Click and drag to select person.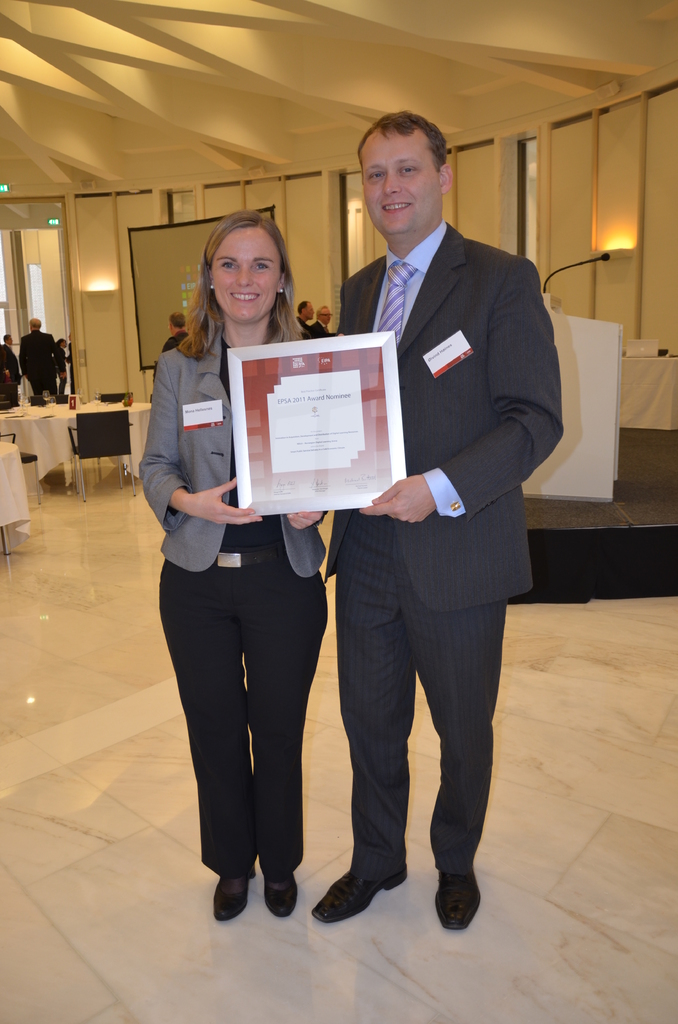
Selection: box(307, 301, 335, 340).
